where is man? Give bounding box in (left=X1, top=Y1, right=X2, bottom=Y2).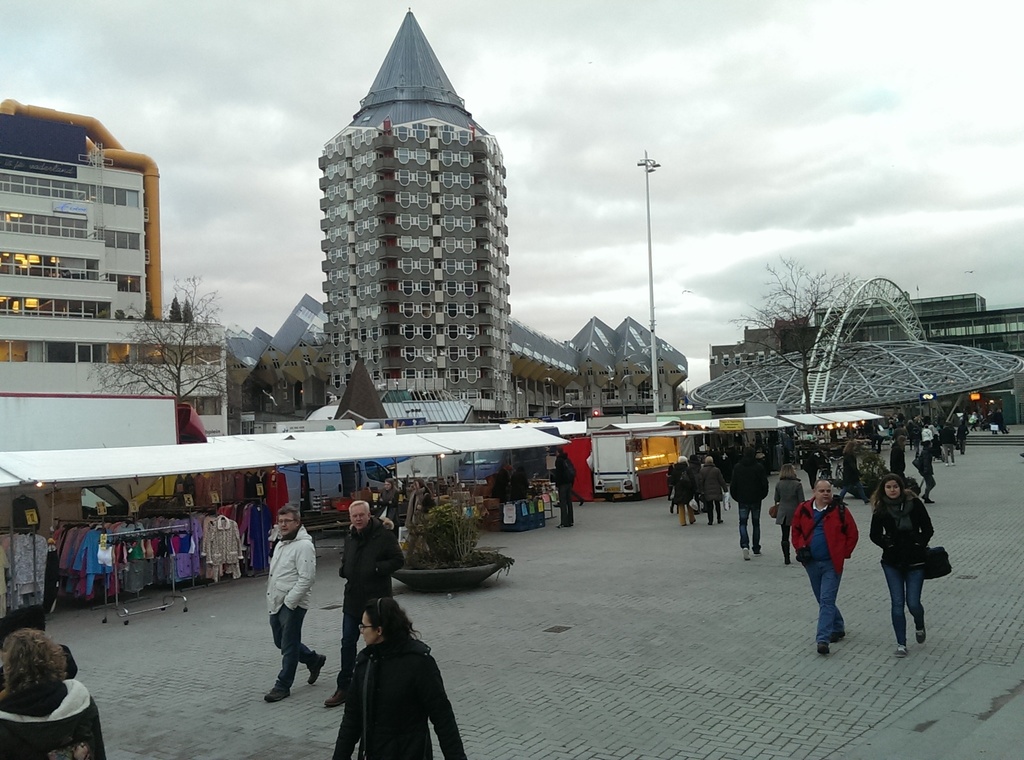
(left=324, top=499, right=405, bottom=708).
